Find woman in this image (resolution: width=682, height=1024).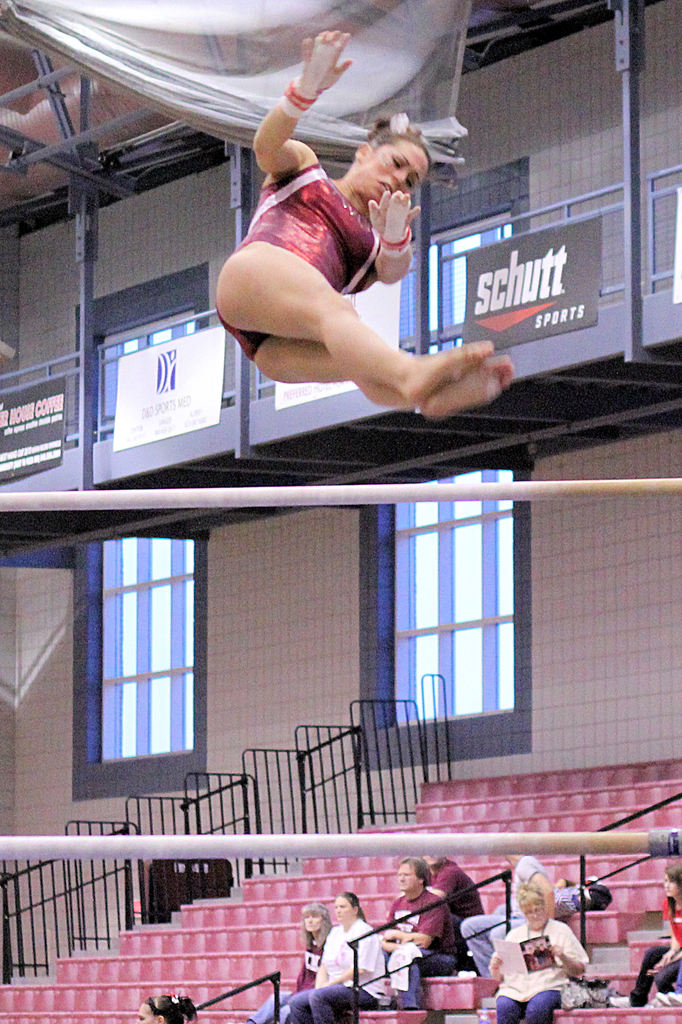
box(287, 883, 388, 1023).
